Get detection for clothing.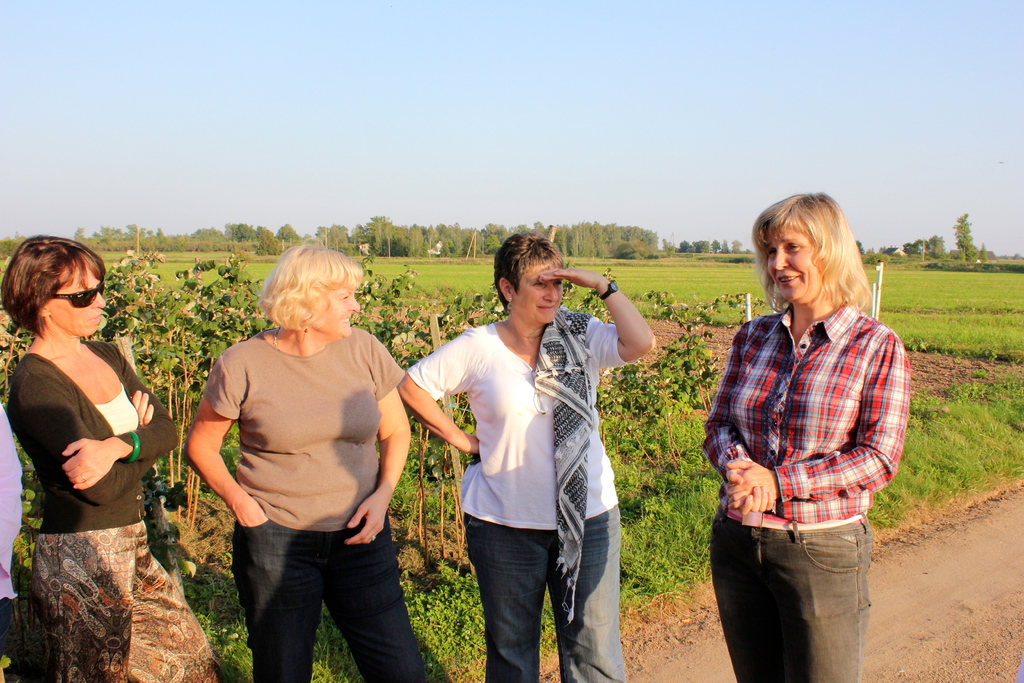
Detection: l=408, t=310, r=635, b=682.
